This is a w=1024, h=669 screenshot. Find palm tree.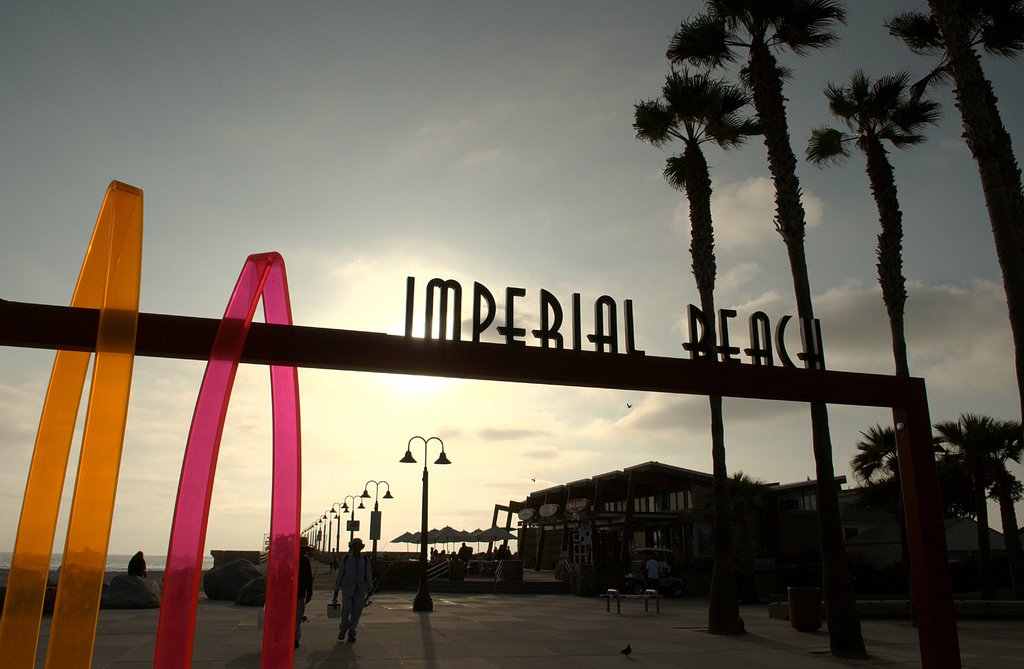
Bounding box: (x1=649, y1=77, x2=764, y2=435).
